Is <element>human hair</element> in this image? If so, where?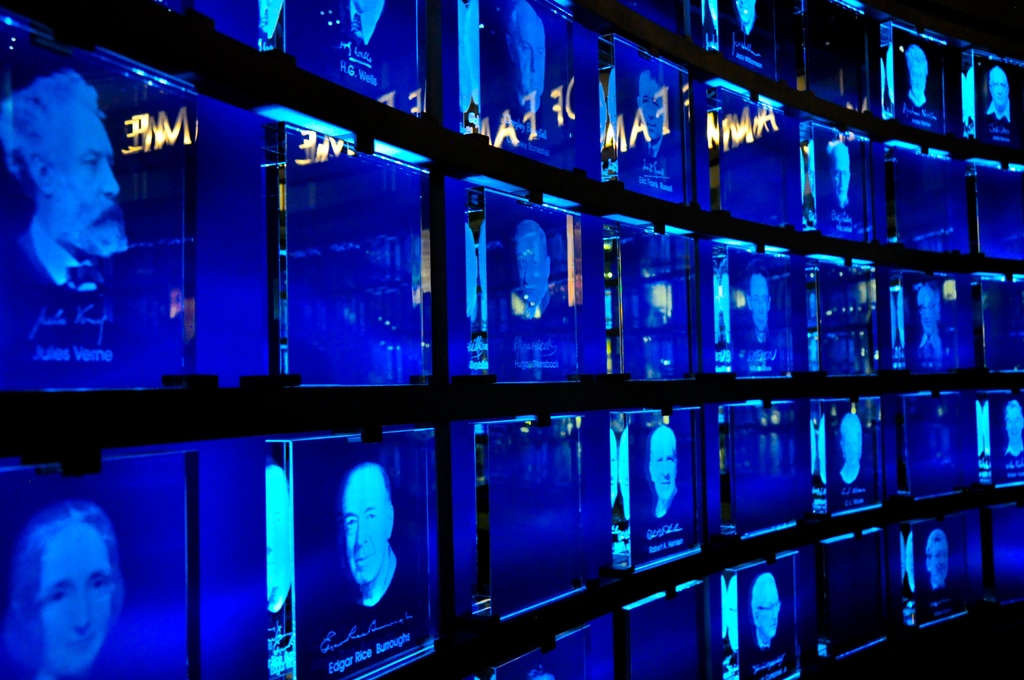
Yes, at box(512, 1, 538, 30).
